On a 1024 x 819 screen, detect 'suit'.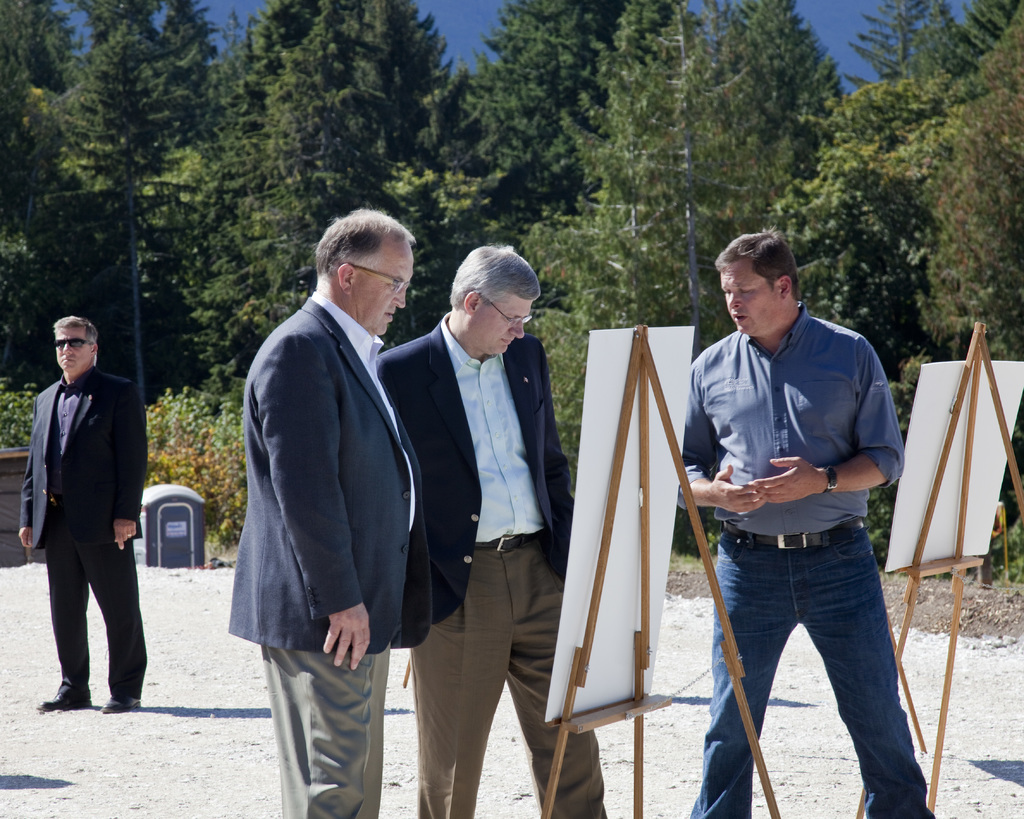
371 309 616 818.
